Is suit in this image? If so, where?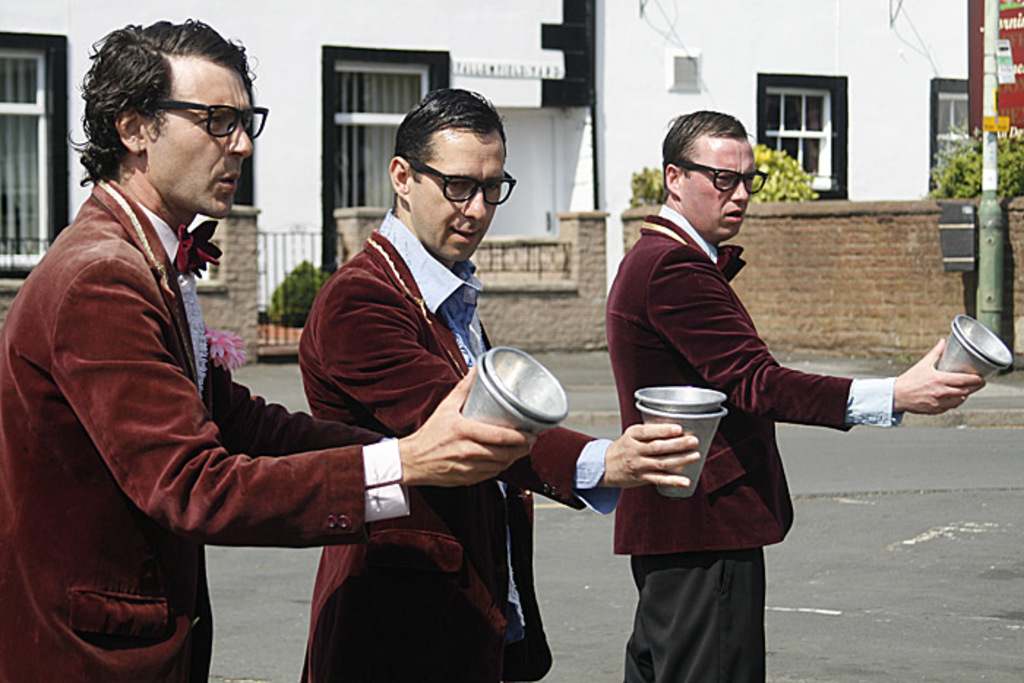
Yes, at locate(297, 218, 614, 682).
